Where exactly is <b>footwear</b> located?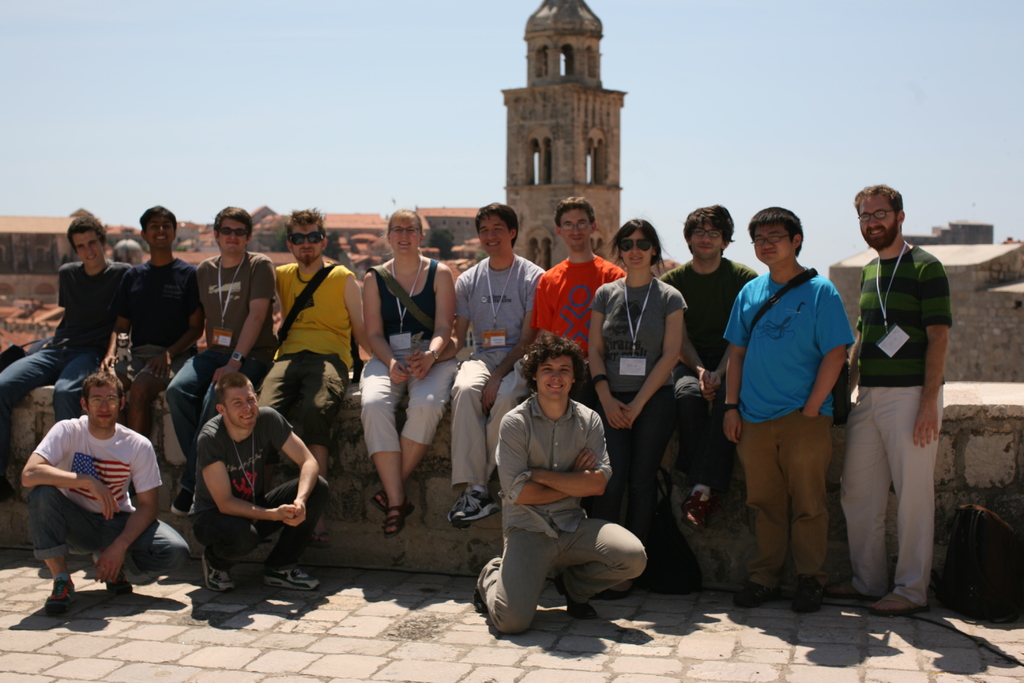
Its bounding box is <region>169, 490, 195, 519</region>.
